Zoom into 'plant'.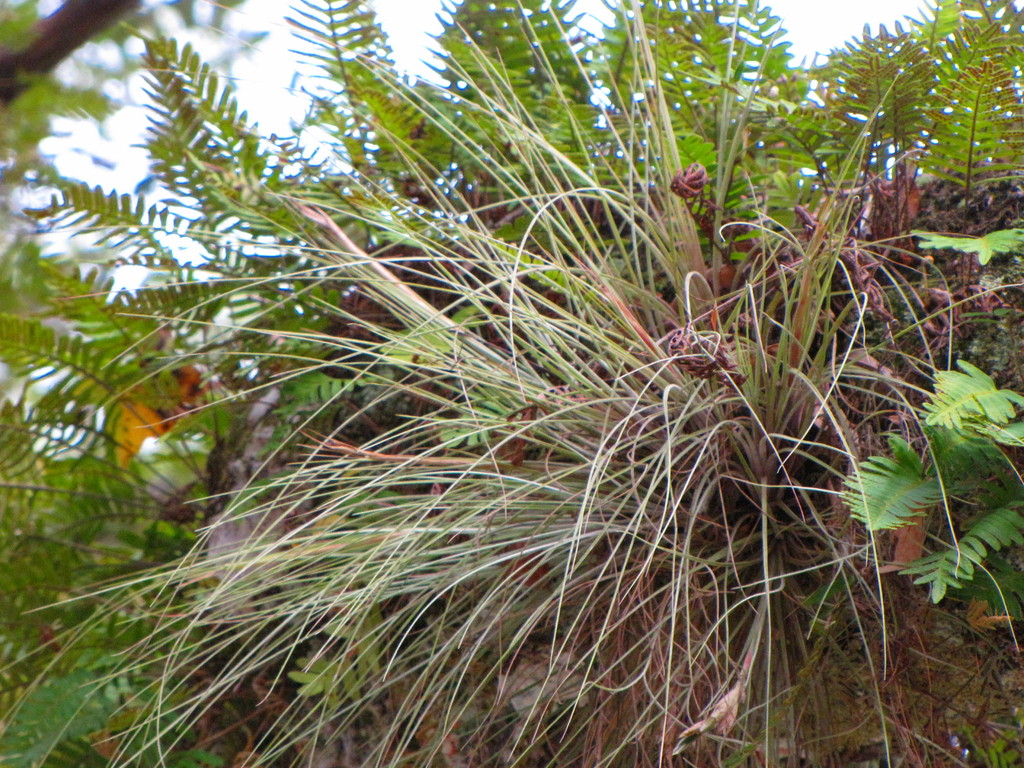
Zoom target: pyautogui.locateOnScreen(909, 221, 1023, 268).
